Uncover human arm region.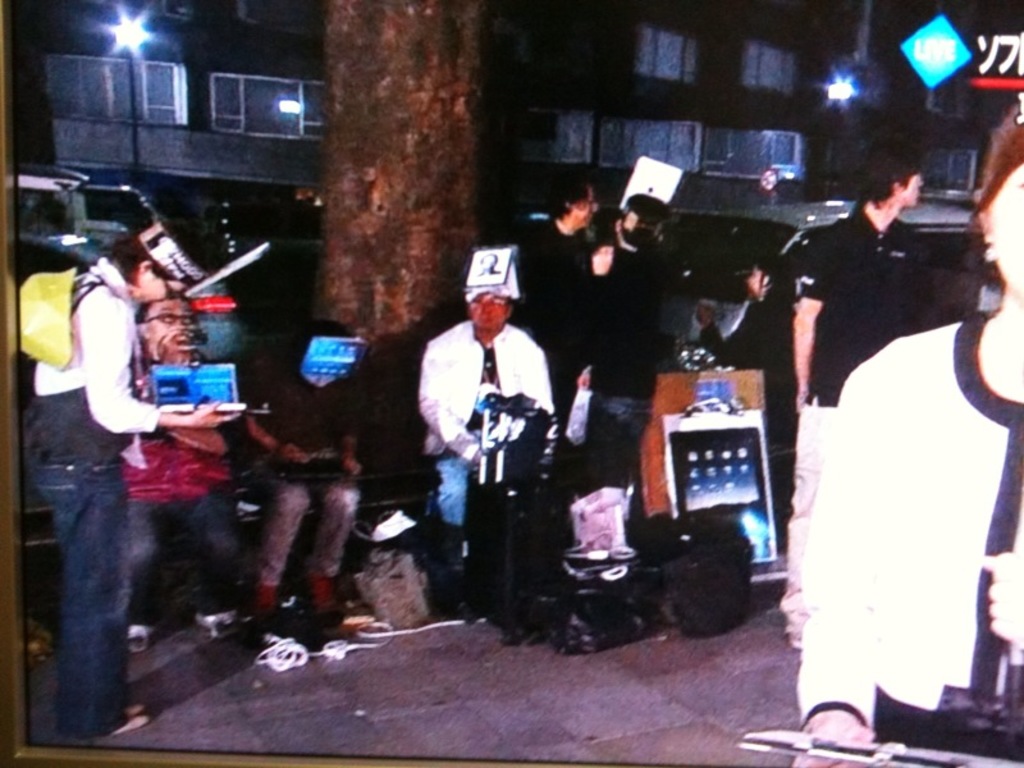
Uncovered: 695,305,774,370.
